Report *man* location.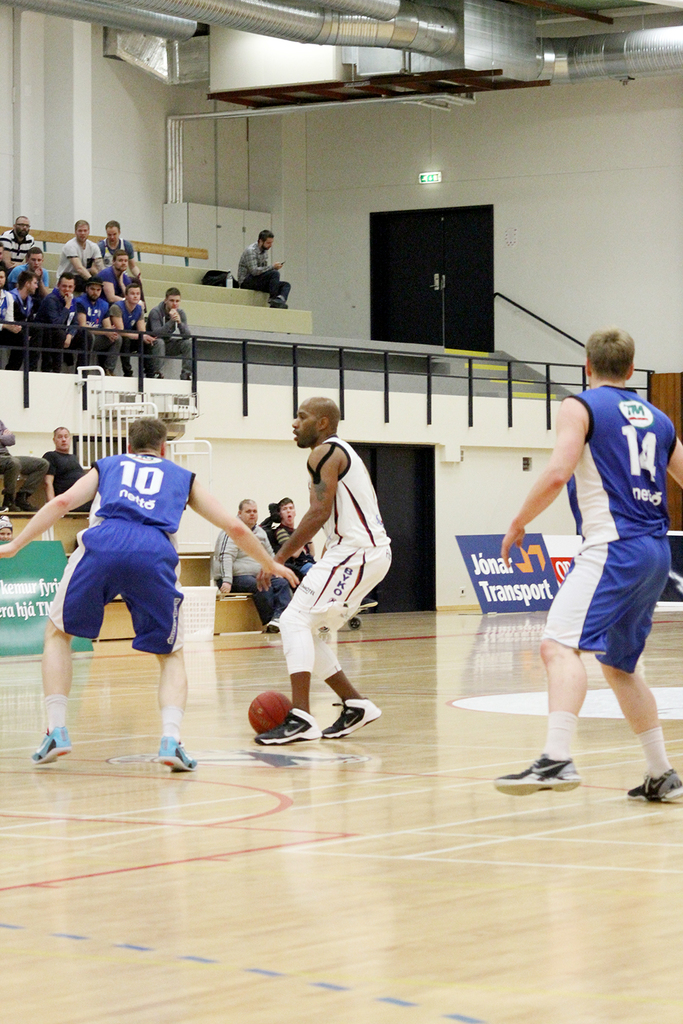
Report: (x1=255, y1=394, x2=397, y2=744).
